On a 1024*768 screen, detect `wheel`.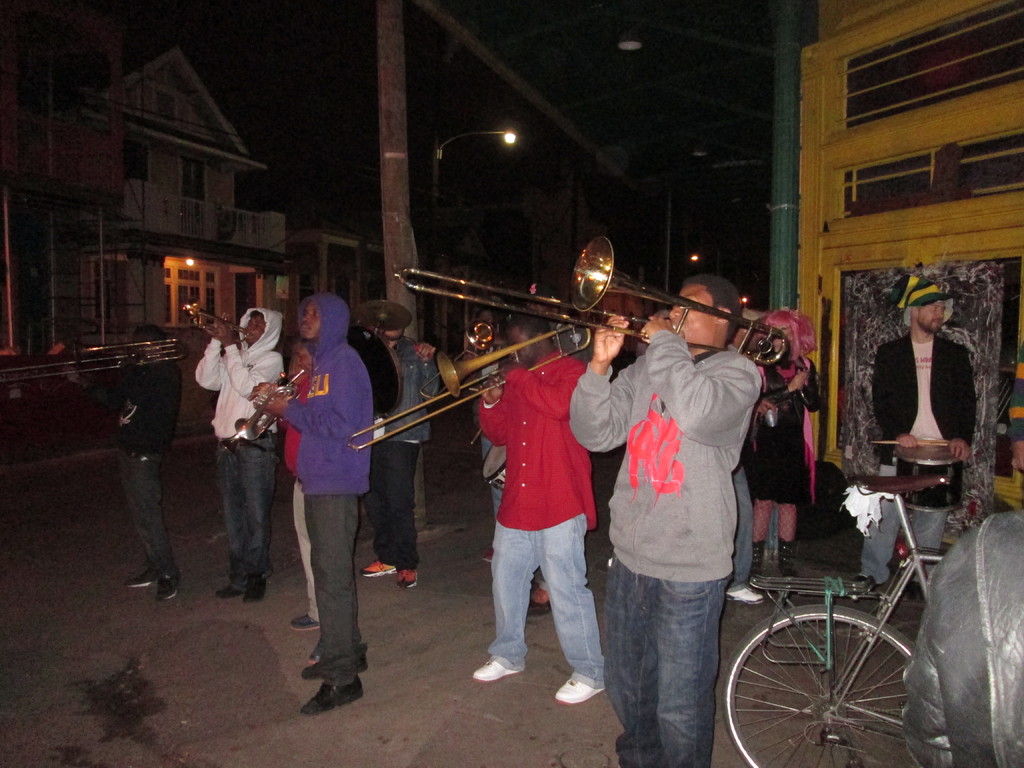
724, 597, 926, 767.
